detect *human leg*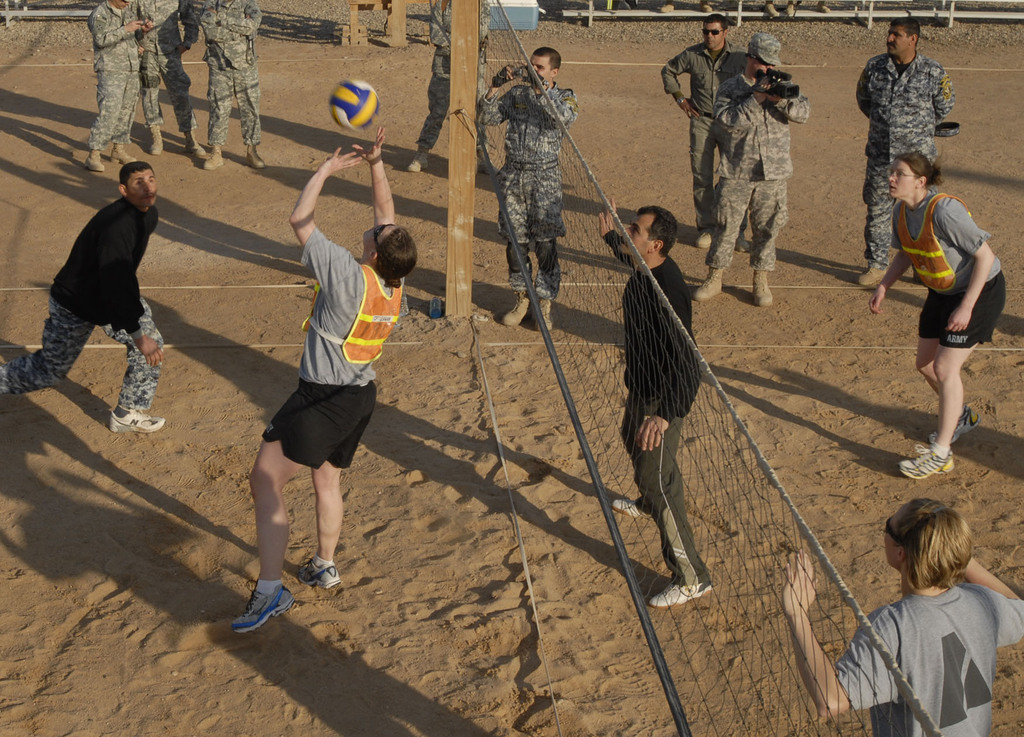
rect(499, 197, 531, 316)
